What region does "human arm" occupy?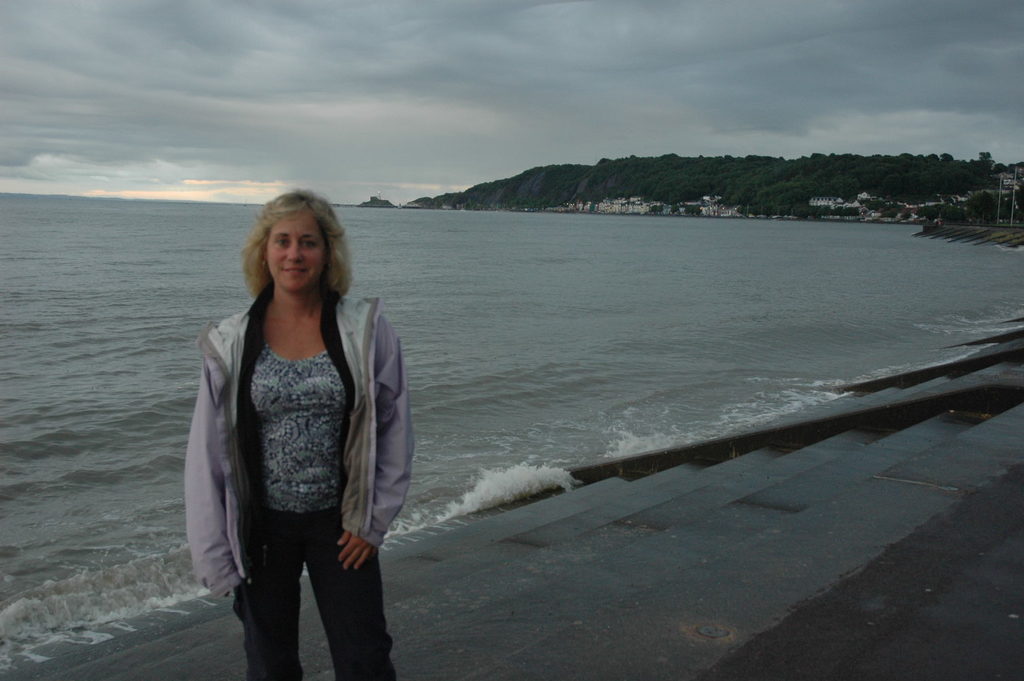
330/301/414/565.
